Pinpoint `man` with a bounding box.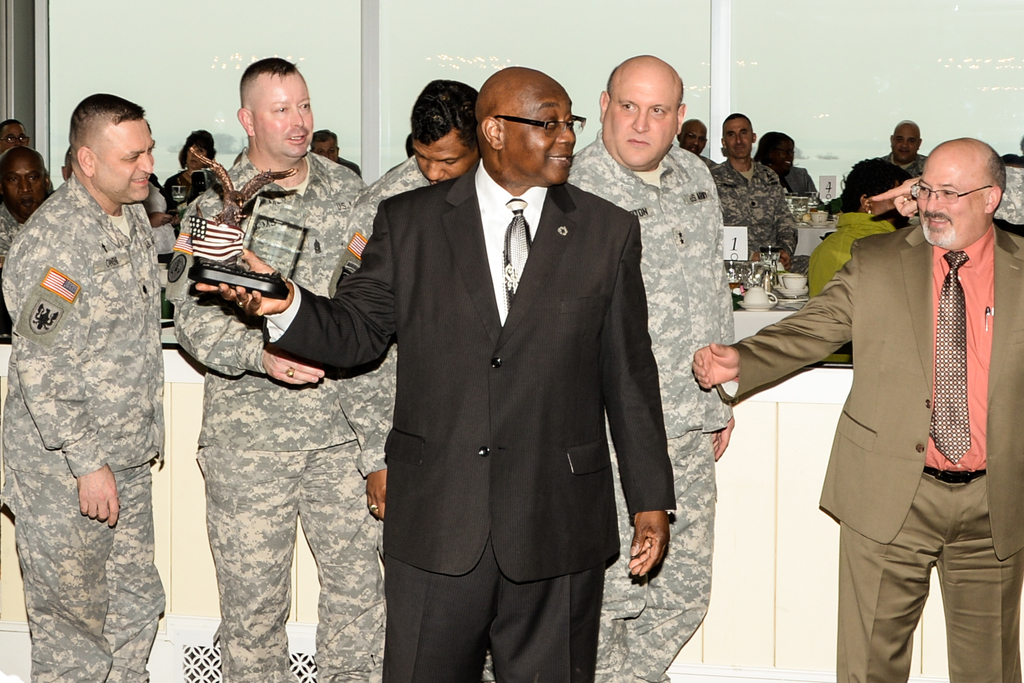
(0, 89, 168, 682).
